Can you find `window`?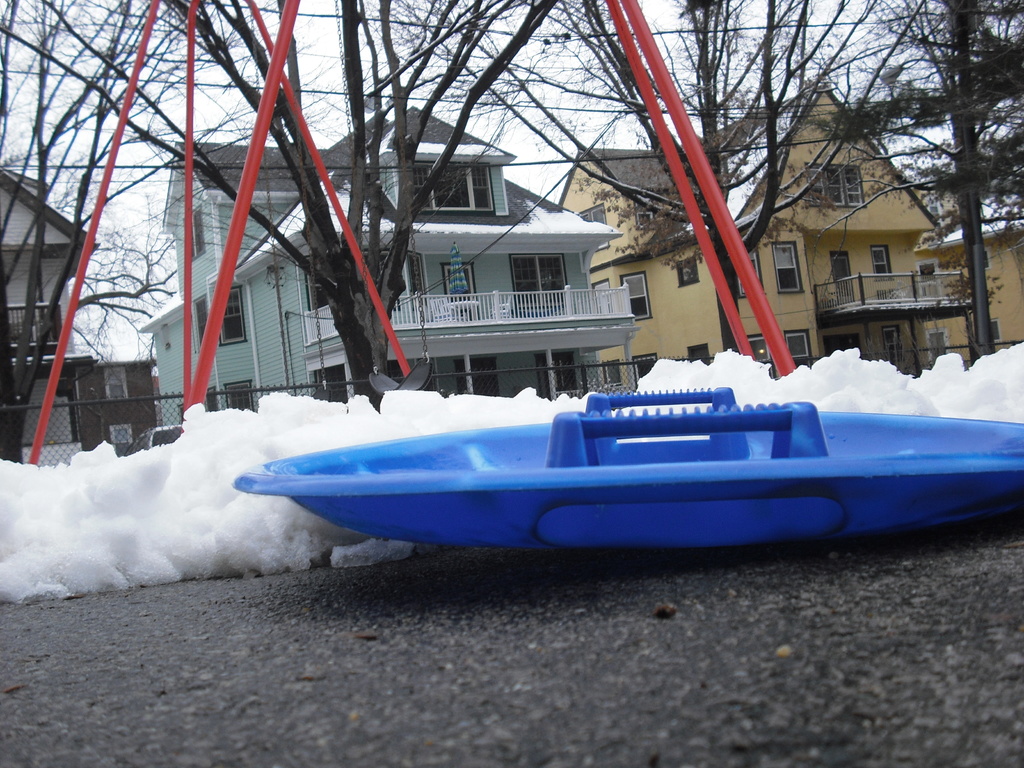
Yes, bounding box: 573:195:614:235.
